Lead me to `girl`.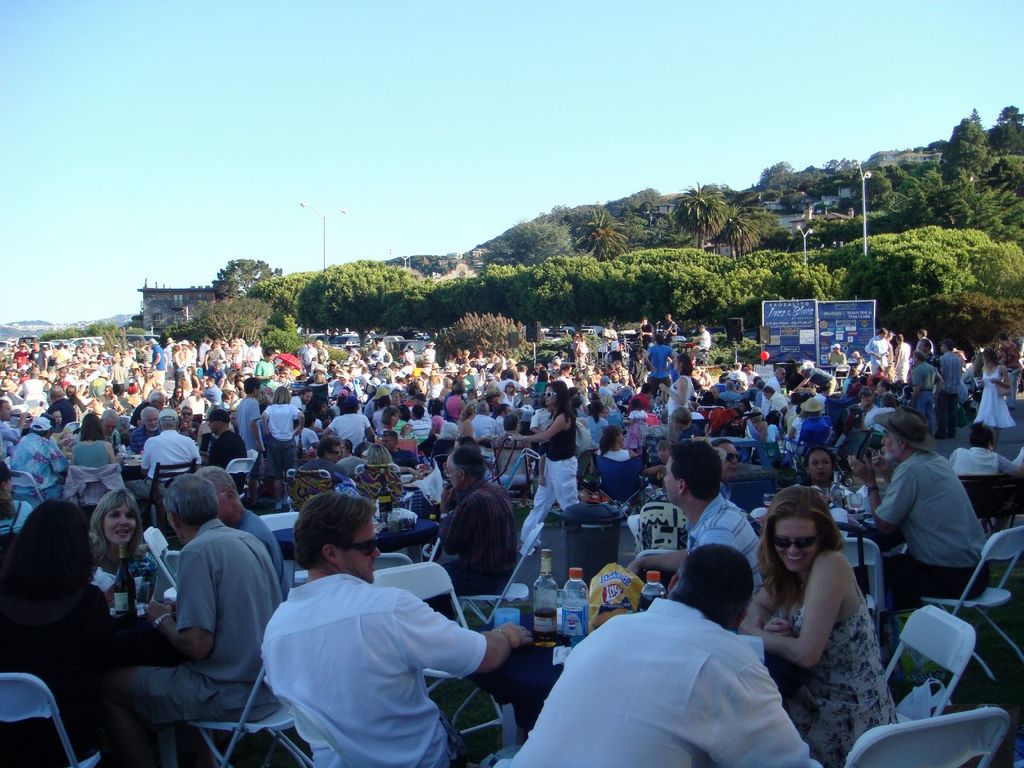
Lead to pyautogui.locateOnScreen(506, 383, 578, 559).
